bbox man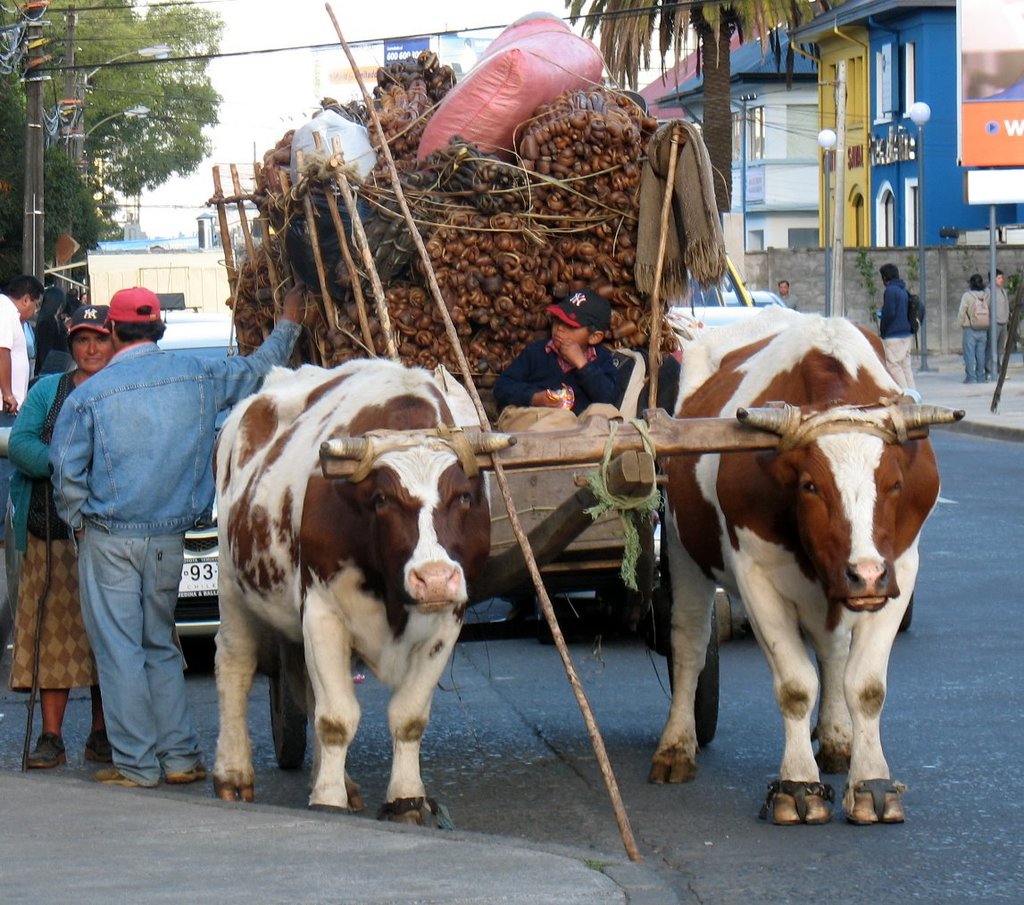
crop(987, 272, 1012, 378)
